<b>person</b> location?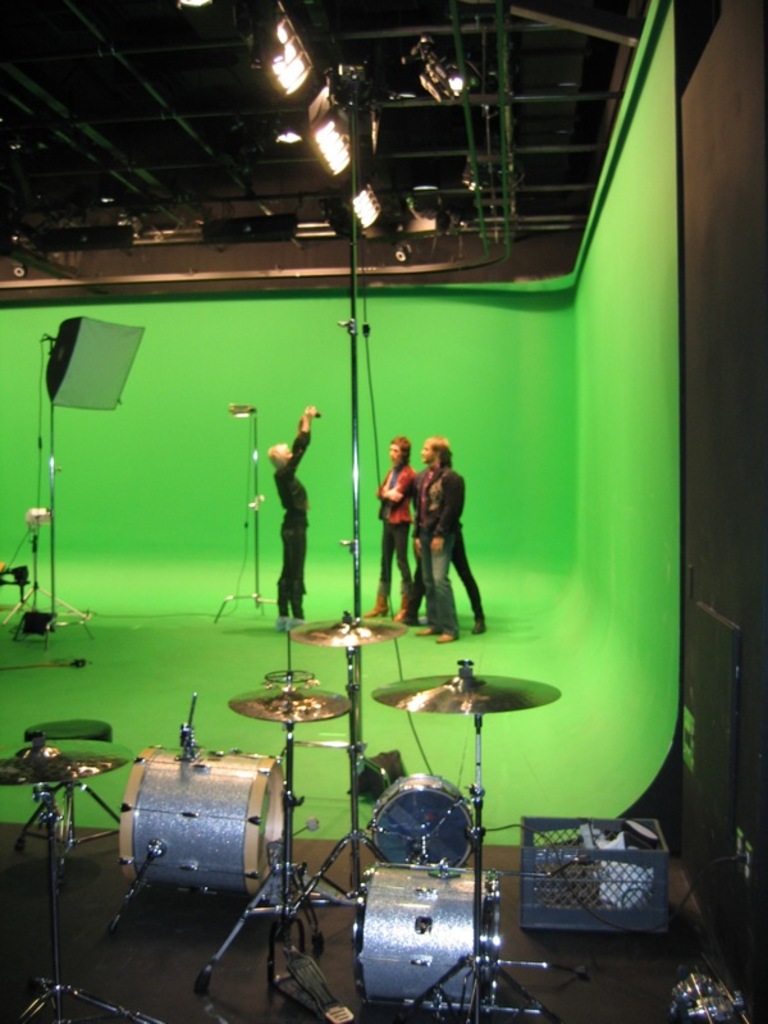
361, 435, 416, 618
